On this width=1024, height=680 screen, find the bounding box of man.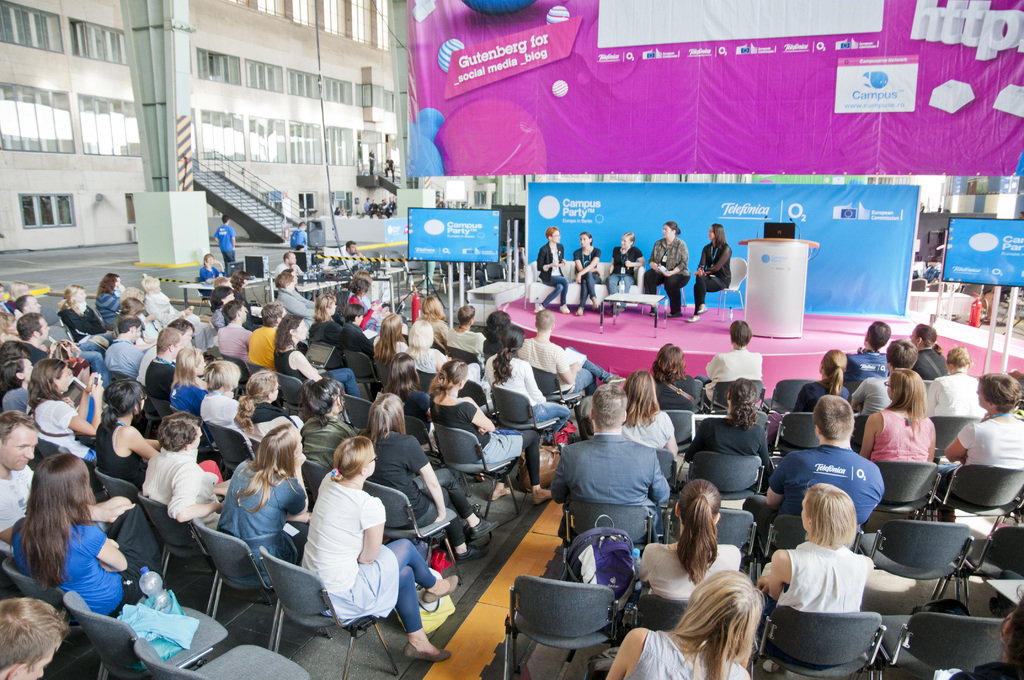
Bounding box: crop(275, 252, 303, 277).
